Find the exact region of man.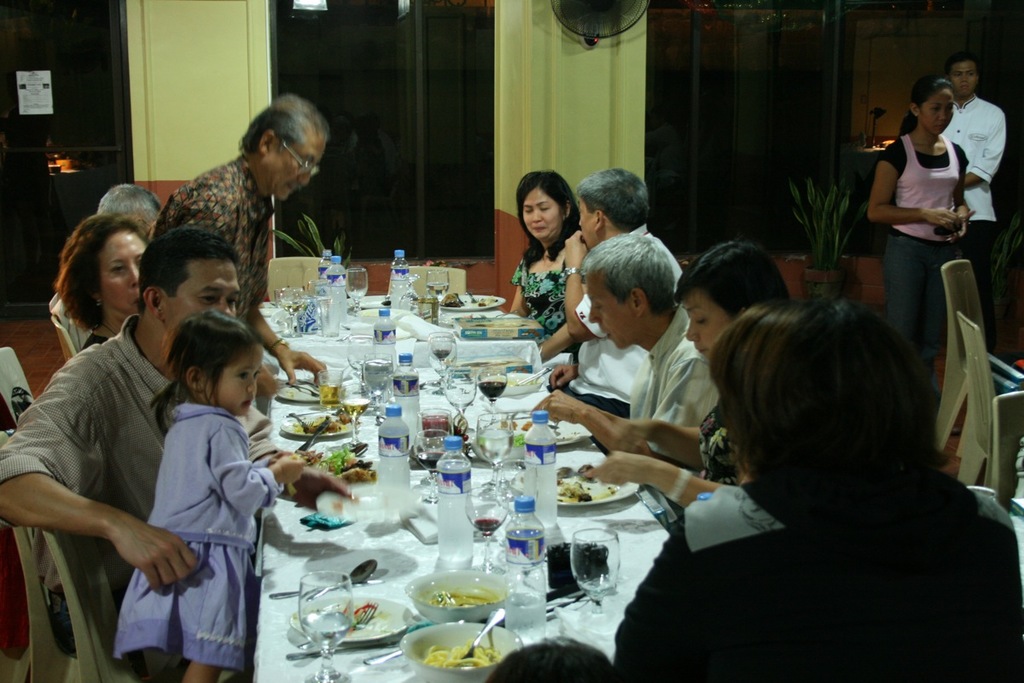
Exact region: bbox=(943, 55, 1008, 342).
